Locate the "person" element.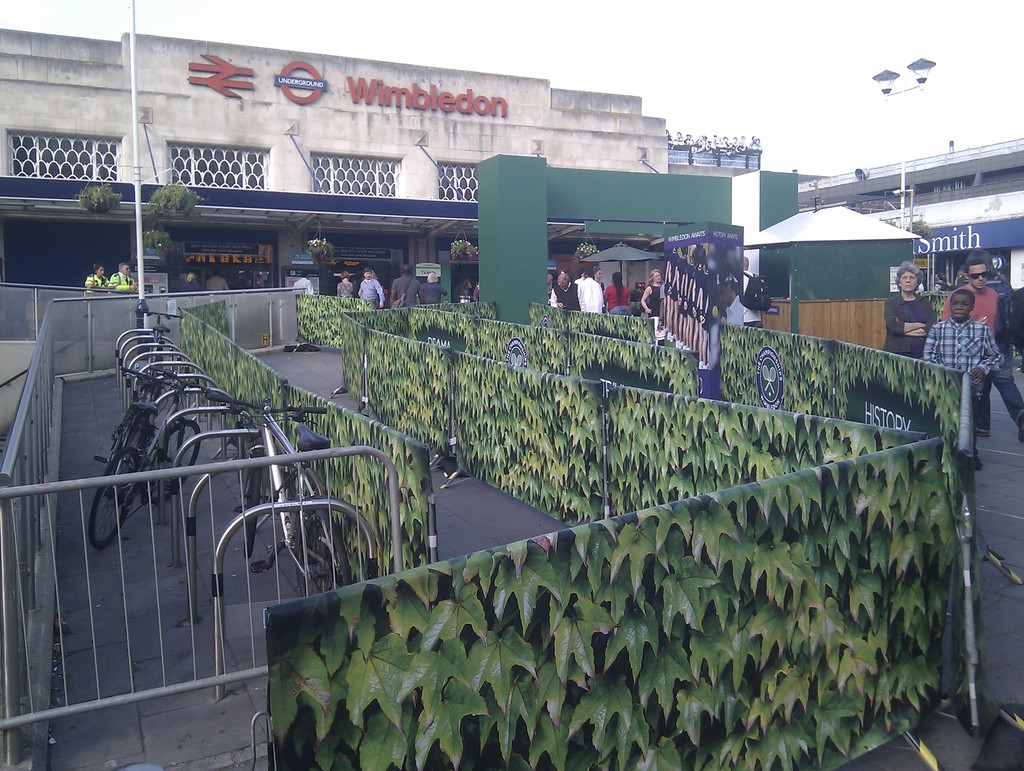
Element bbox: {"x1": 606, "y1": 274, "x2": 634, "y2": 314}.
